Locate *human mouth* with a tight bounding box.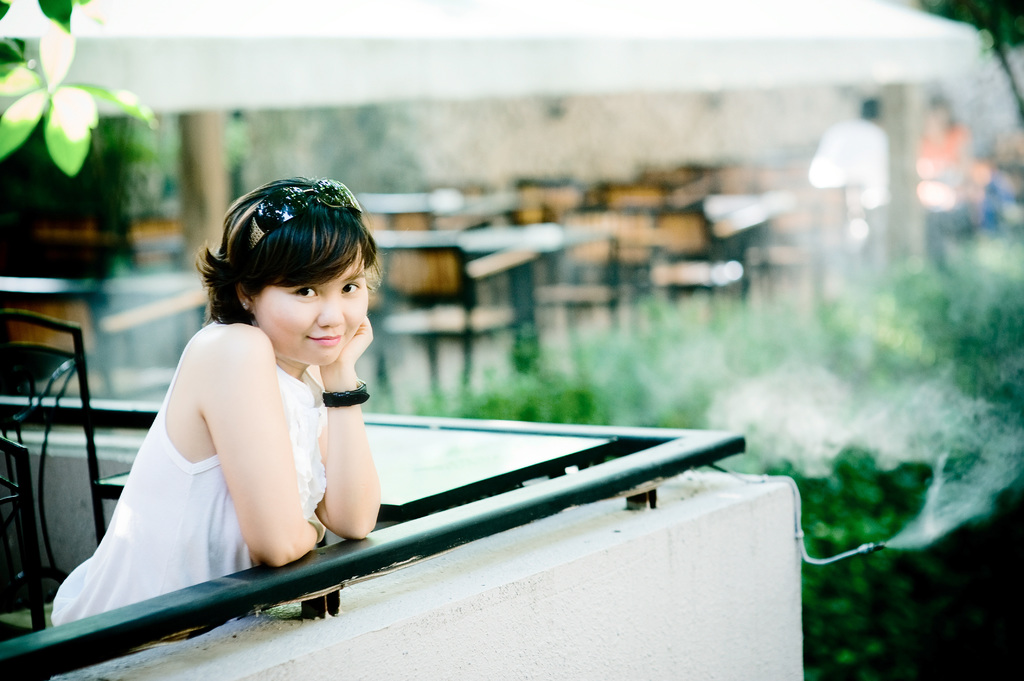
detection(307, 330, 343, 351).
